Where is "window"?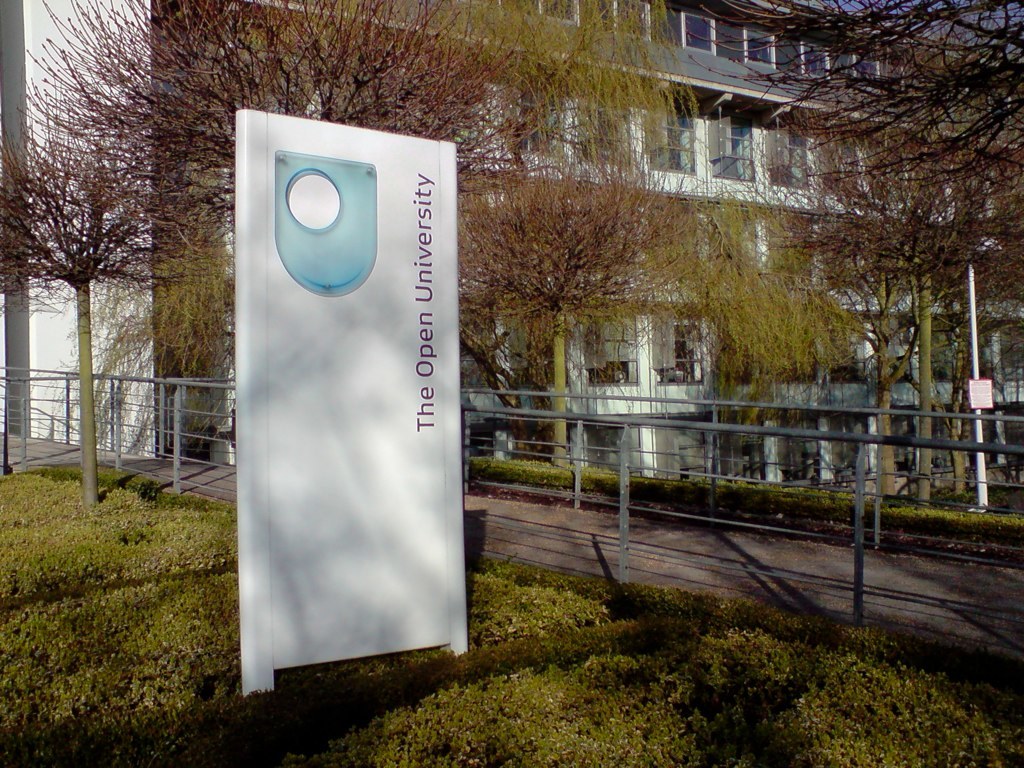
{"left": 585, "top": 94, "right": 628, "bottom": 169}.
